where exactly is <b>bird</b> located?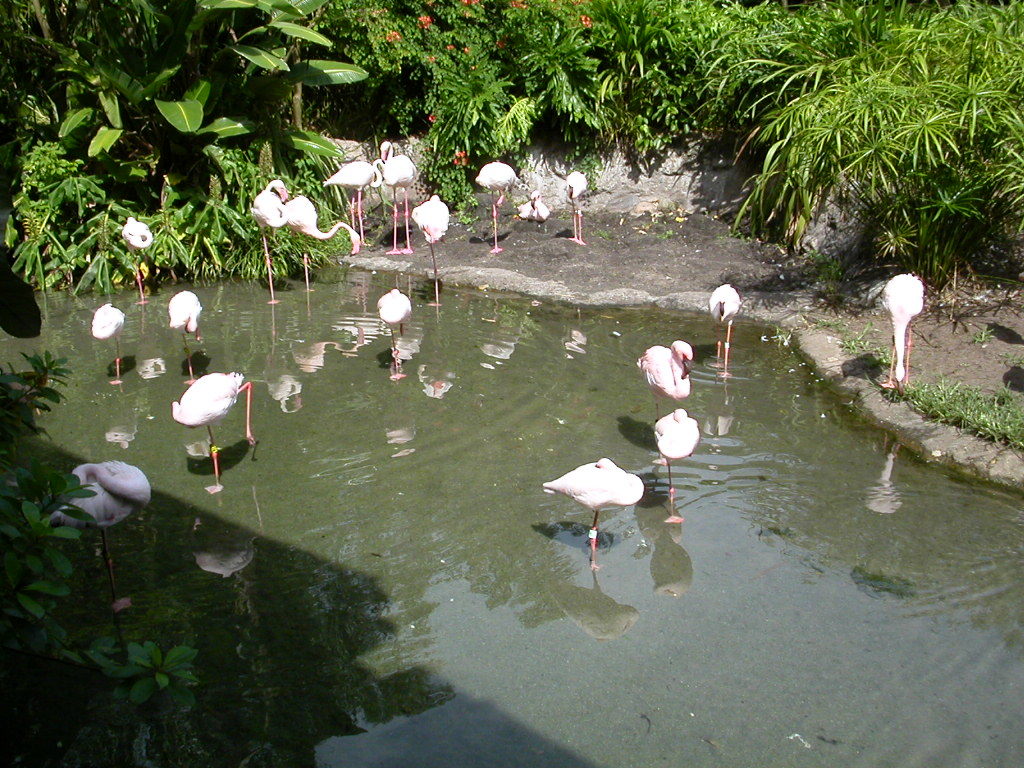
Its bounding box is bbox=[250, 177, 292, 257].
